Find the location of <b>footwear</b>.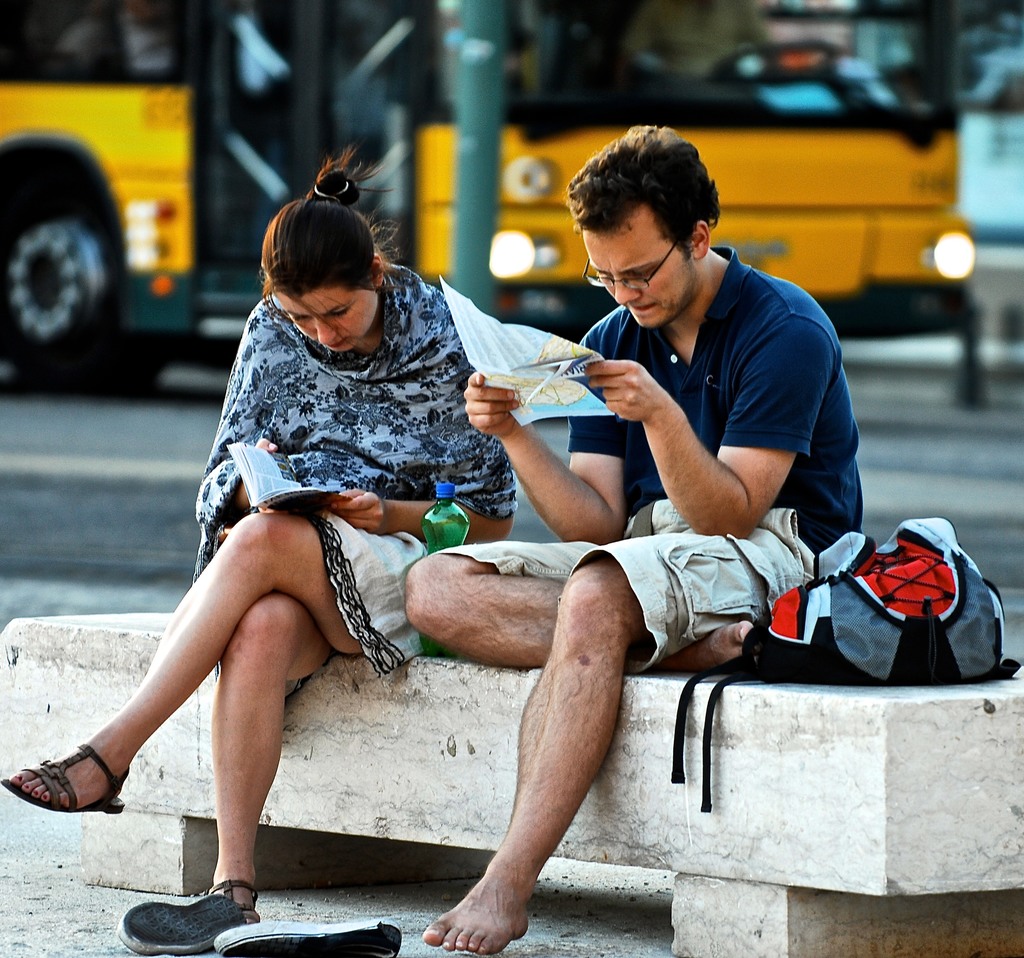
Location: <region>211, 879, 259, 924</region>.
